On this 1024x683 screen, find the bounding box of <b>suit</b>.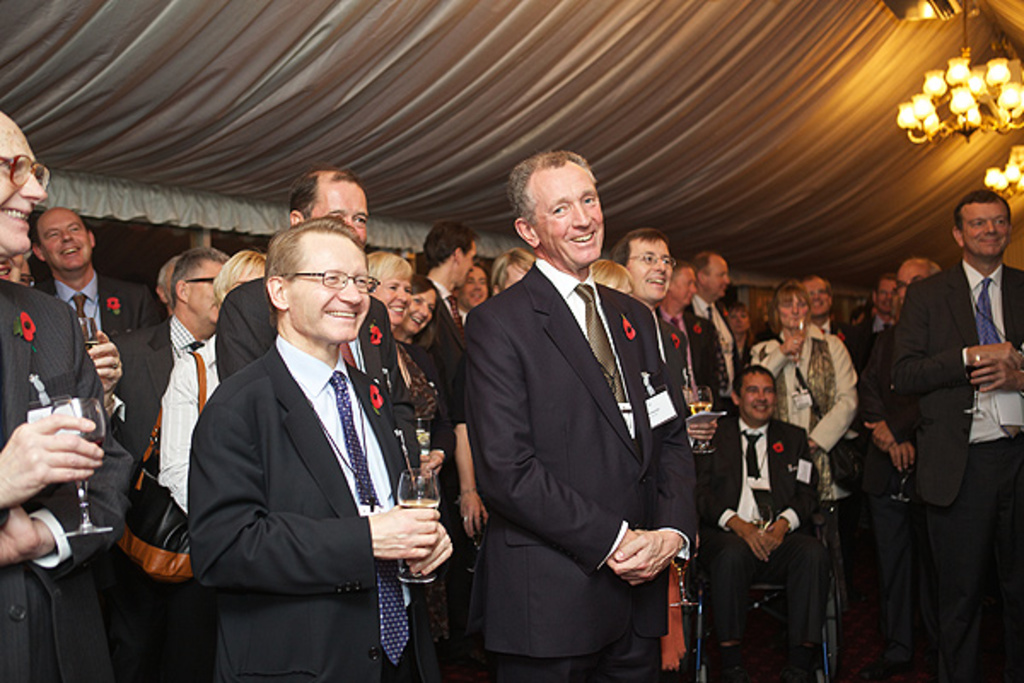
Bounding box: 213, 271, 427, 464.
